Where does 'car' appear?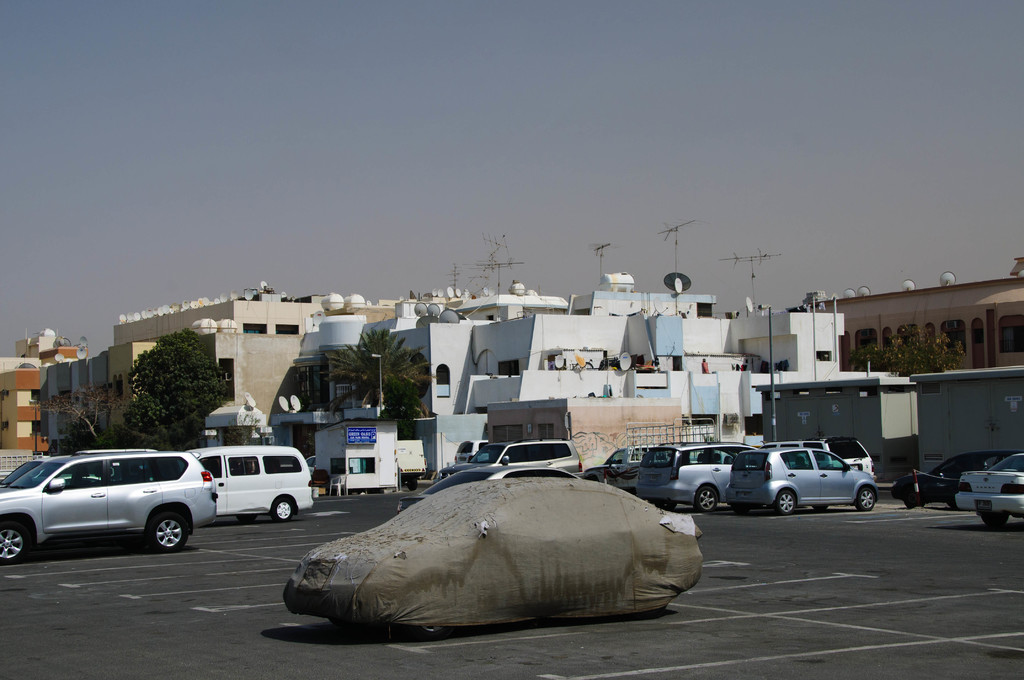
Appears at box=[954, 455, 1023, 531].
